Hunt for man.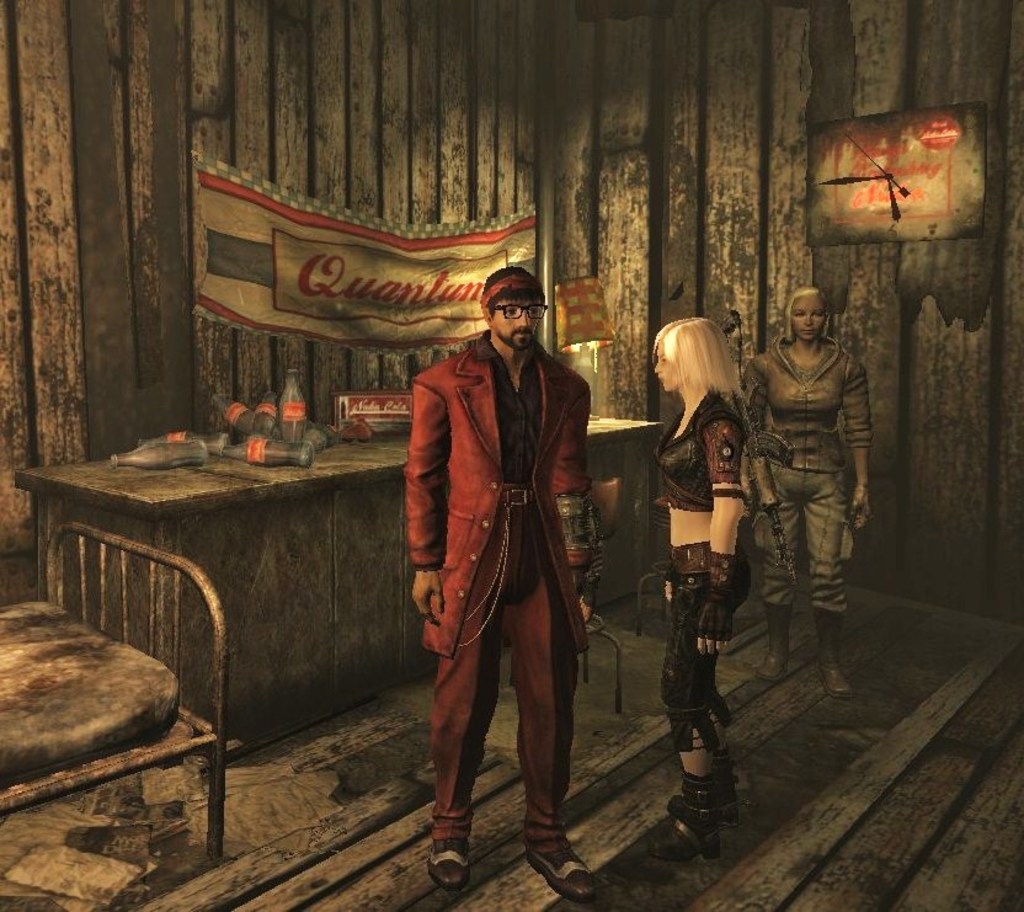
Hunted down at [left=383, top=252, right=598, bottom=882].
